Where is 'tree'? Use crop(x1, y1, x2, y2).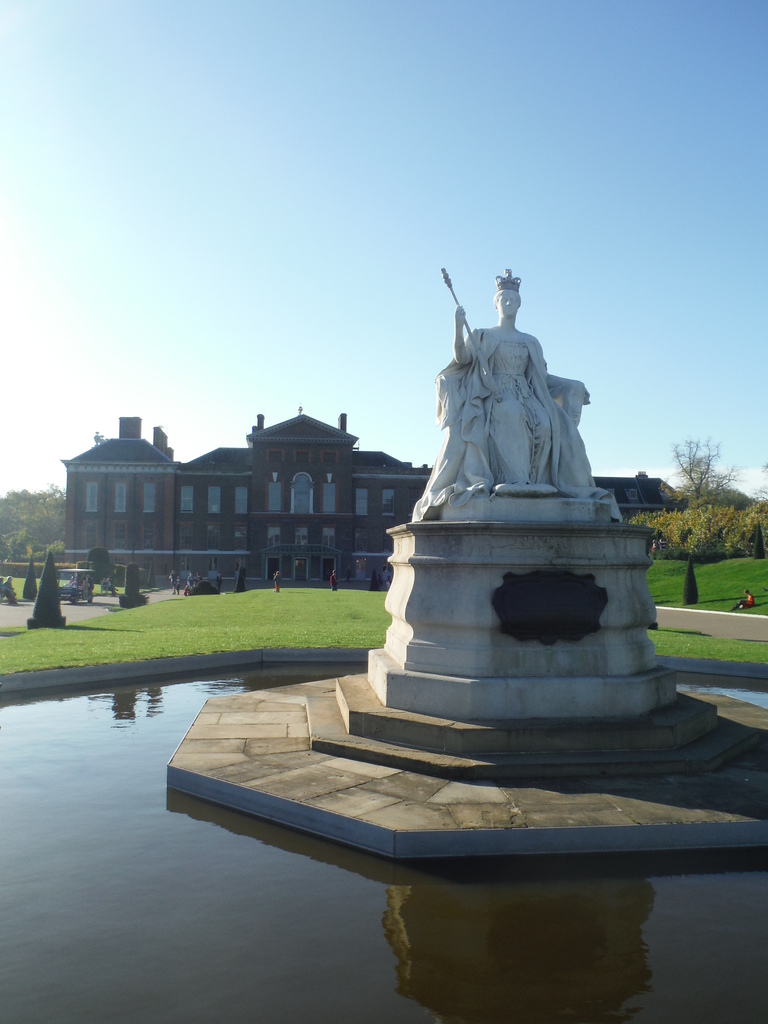
crop(20, 564, 41, 605).
